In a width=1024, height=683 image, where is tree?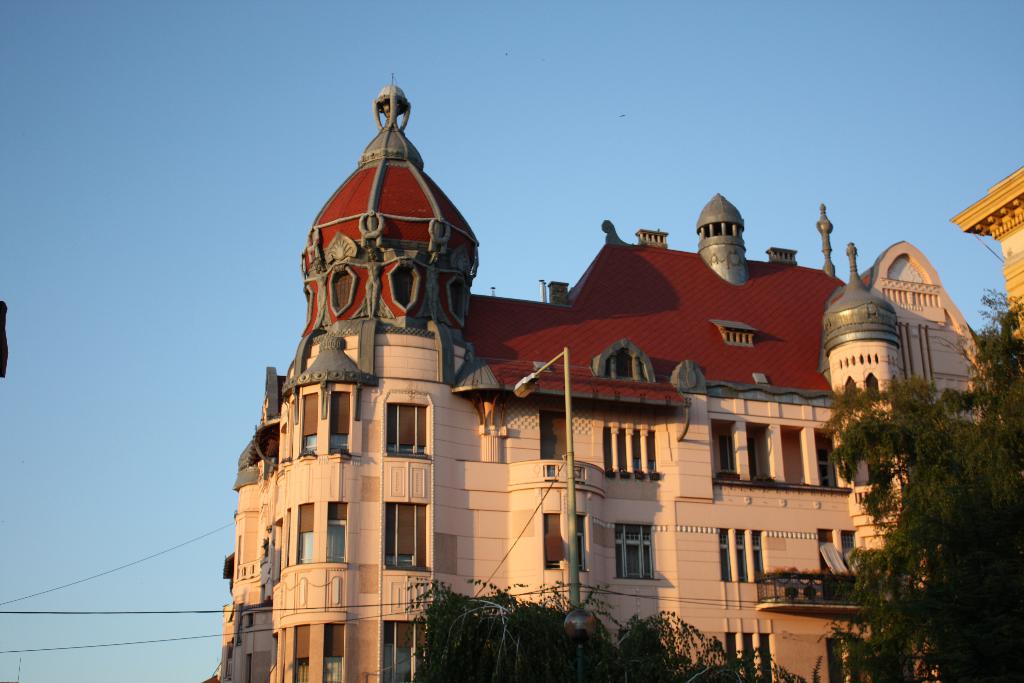
[399, 574, 828, 682].
